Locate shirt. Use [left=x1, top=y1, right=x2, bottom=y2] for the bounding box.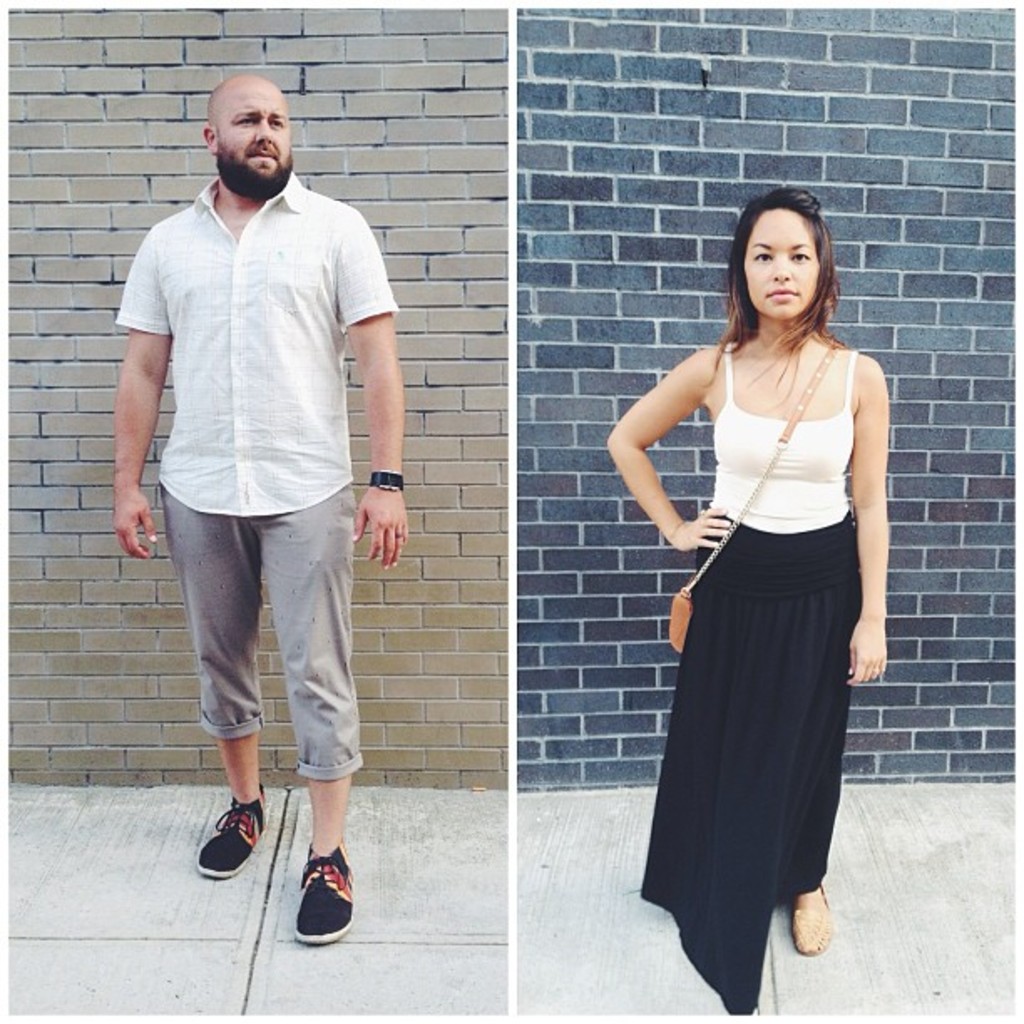
[left=112, top=174, right=402, bottom=515].
